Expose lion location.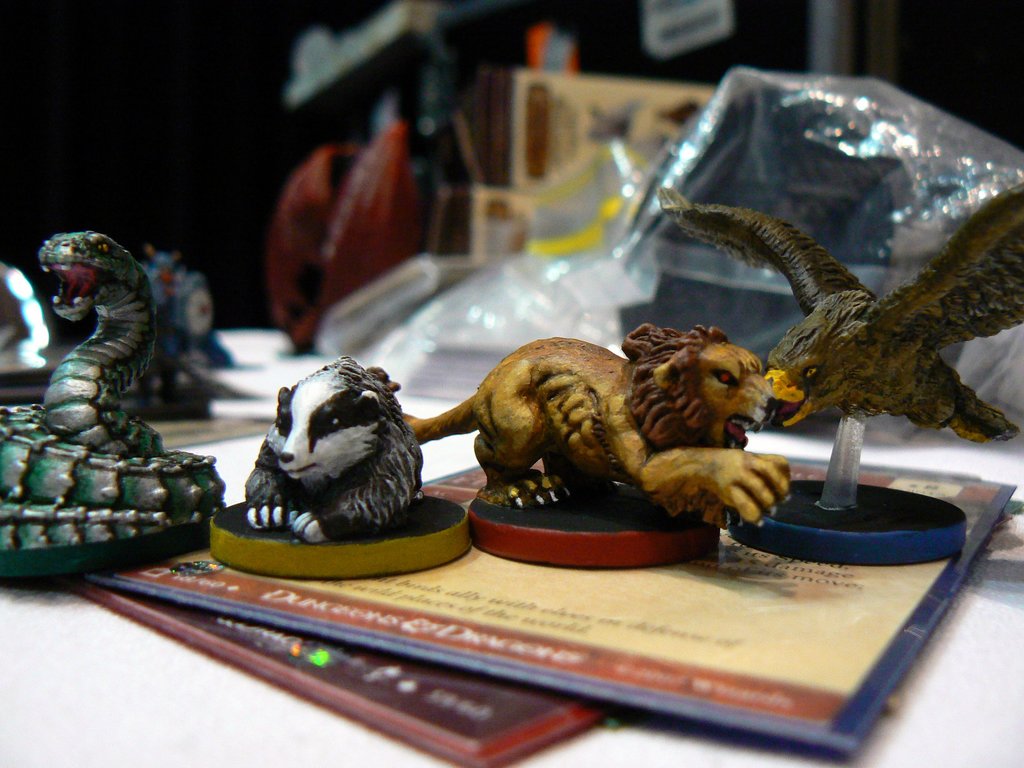
Exposed at 400:319:788:522.
